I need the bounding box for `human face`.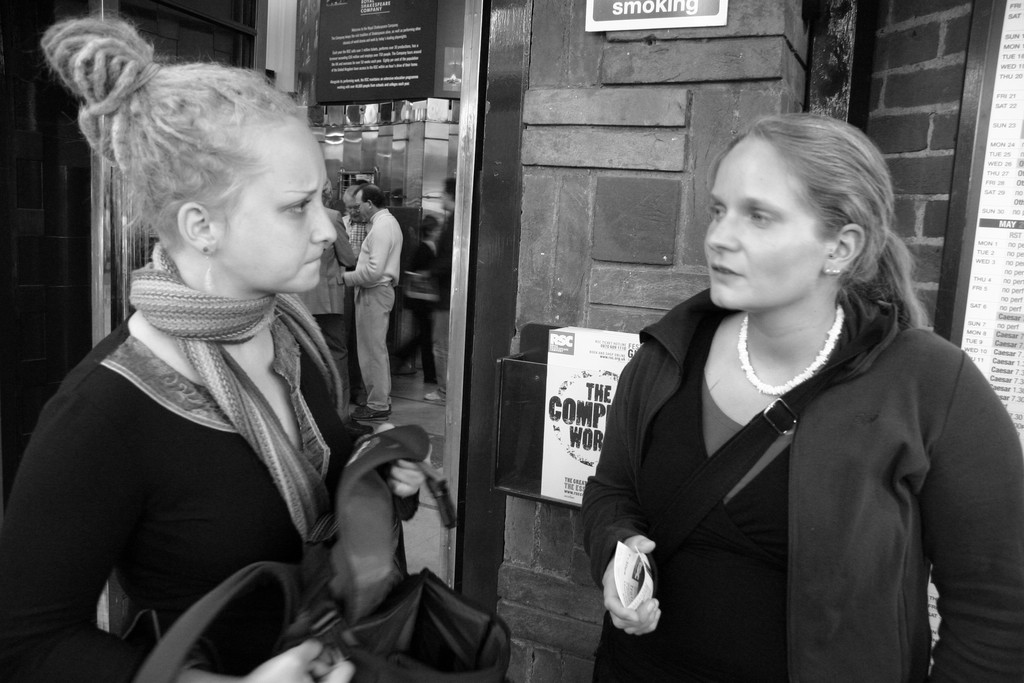
Here it is: {"left": 355, "top": 197, "right": 367, "bottom": 220}.
